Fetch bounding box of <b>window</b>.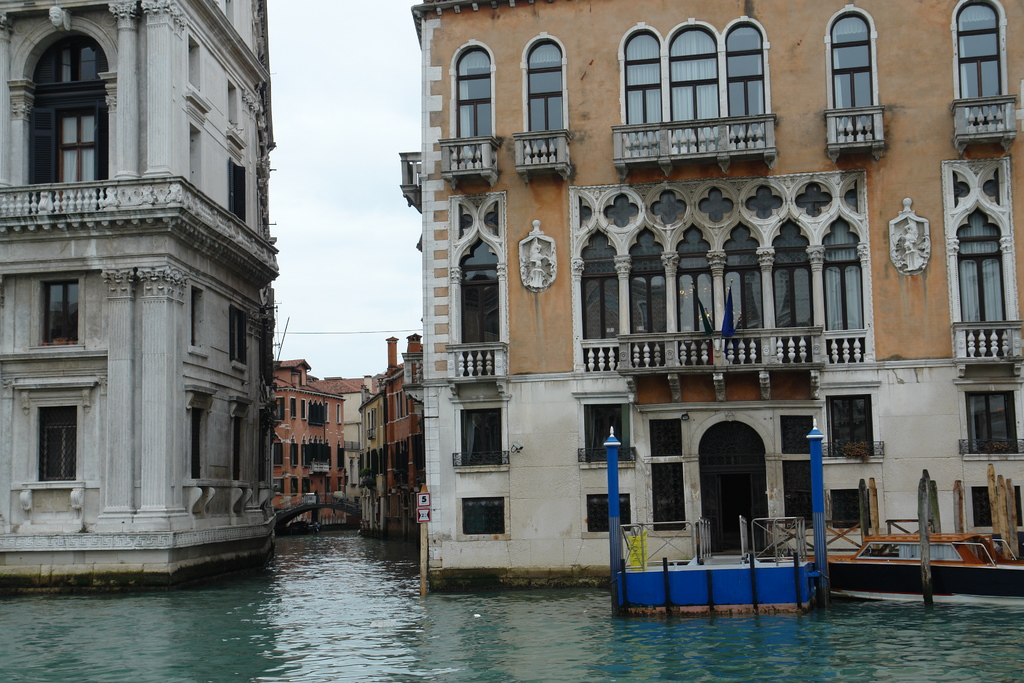
Bbox: <bbox>826, 491, 870, 527</bbox>.
